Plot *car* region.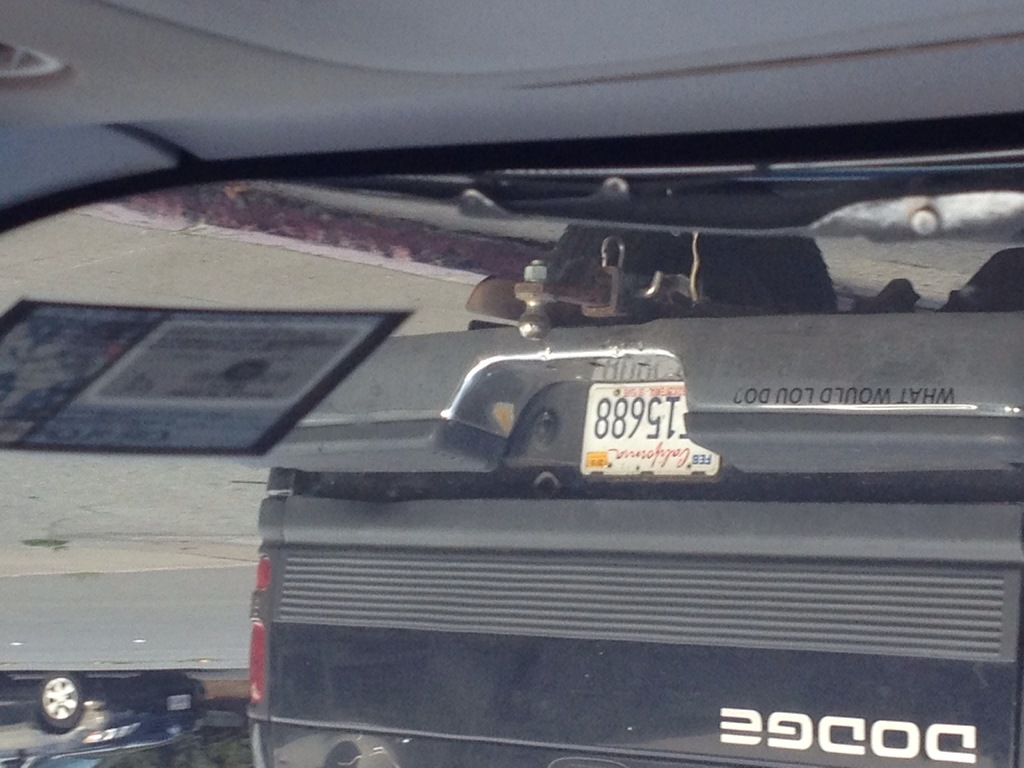
Plotted at detection(0, 665, 209, 767).
